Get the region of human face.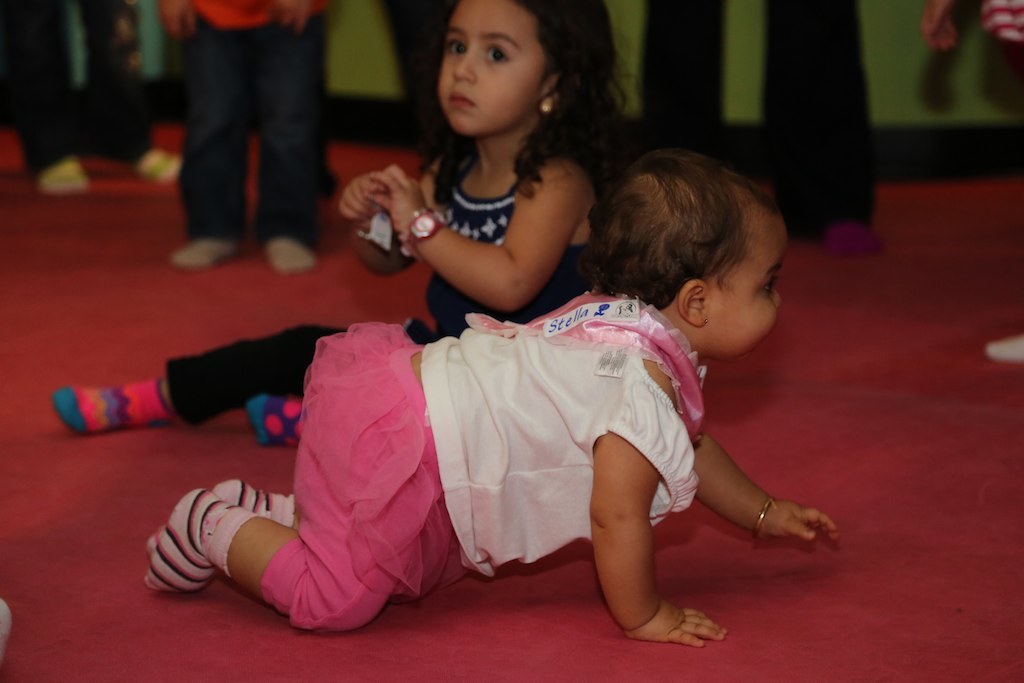
bbox(706, 219, 788, 365).
